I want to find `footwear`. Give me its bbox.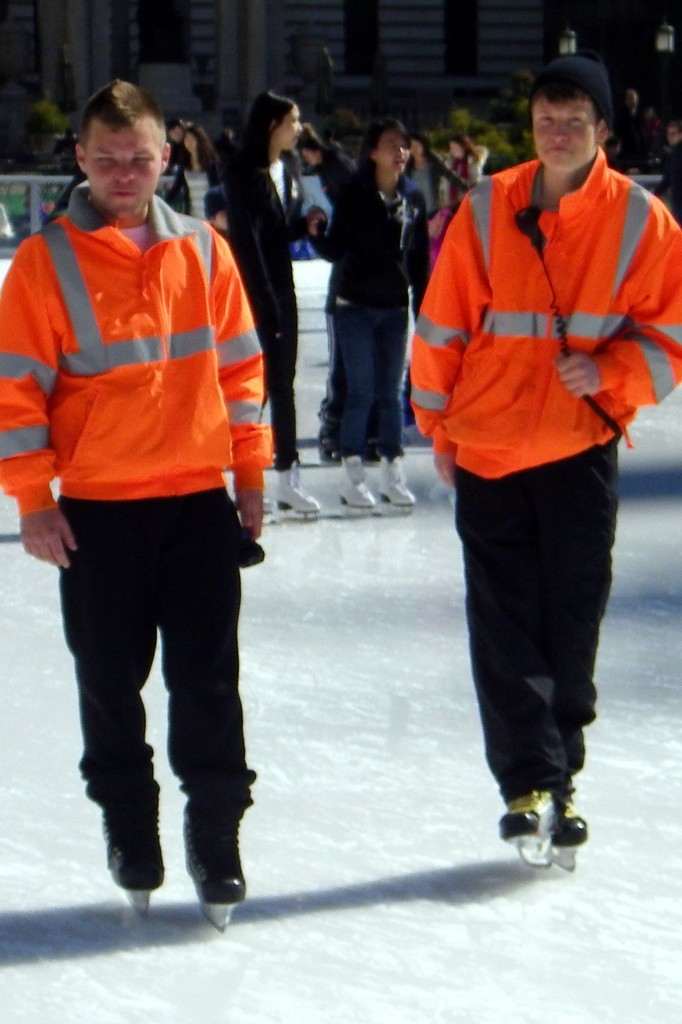
box(98, 781, 163, 918).
